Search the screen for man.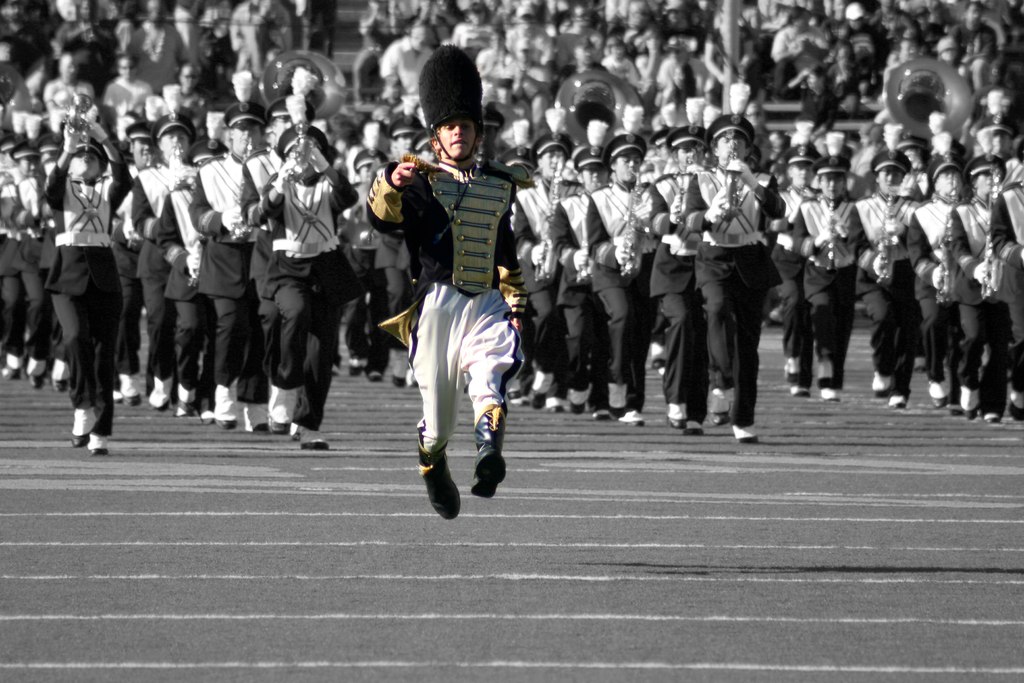
Found at x1=582, y1=140, x2=673, y2=420.
